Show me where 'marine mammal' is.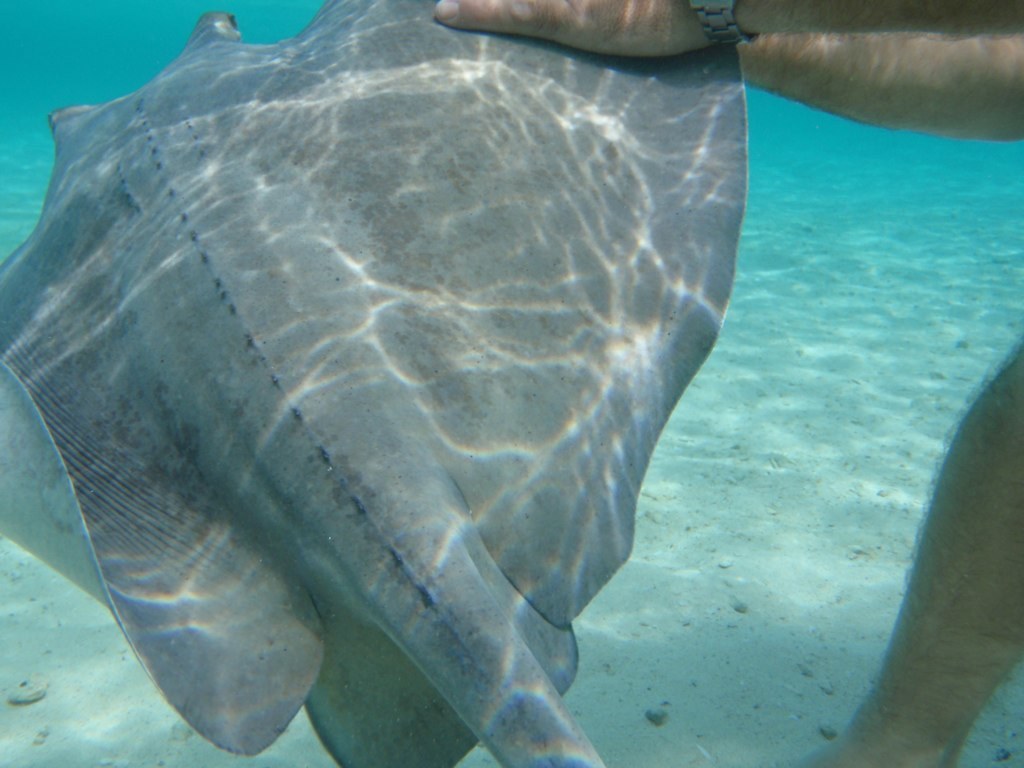
'marine mammal' is at x1=0 y1=0 x2=736 y2=767.
